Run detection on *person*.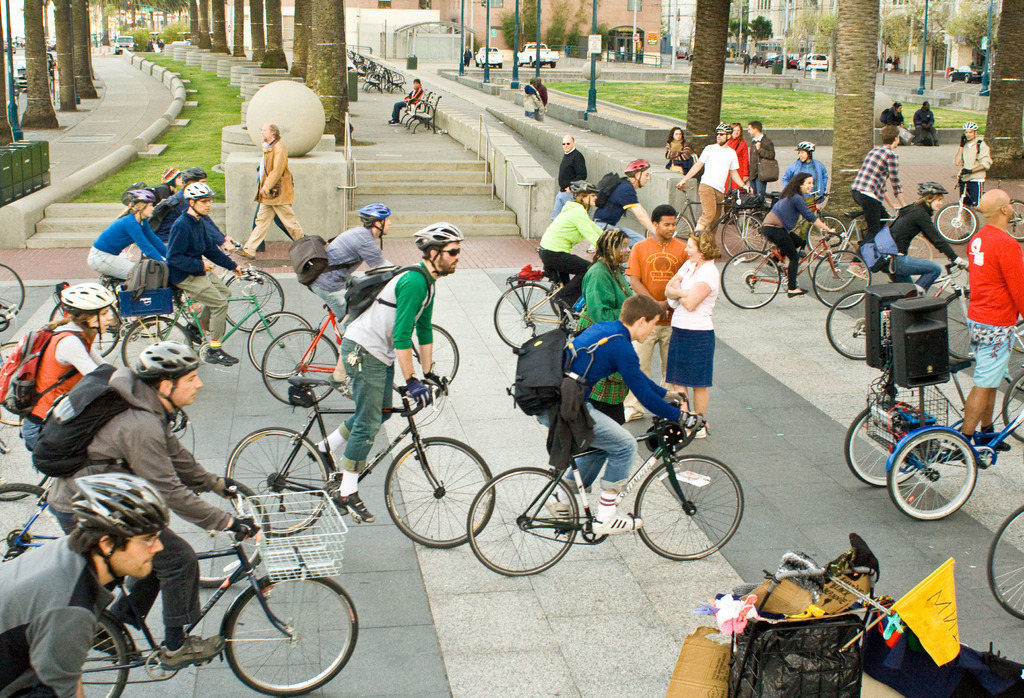
Result: box=[723, 120, 753, 195].
